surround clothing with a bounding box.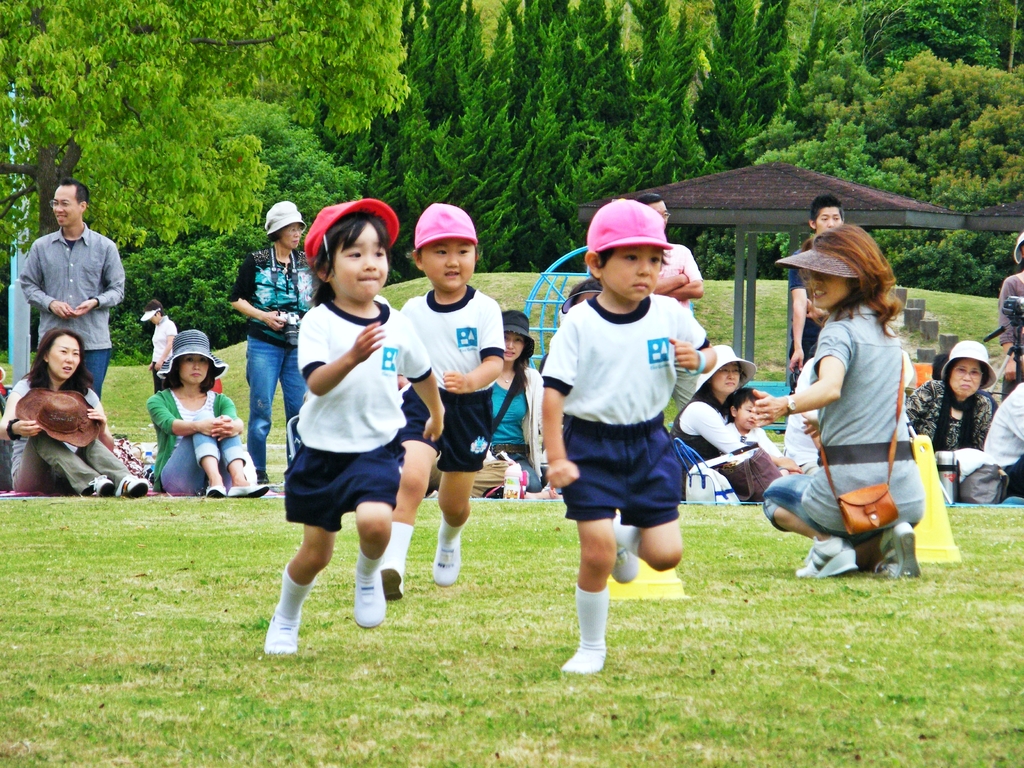
148 388 248 492.
